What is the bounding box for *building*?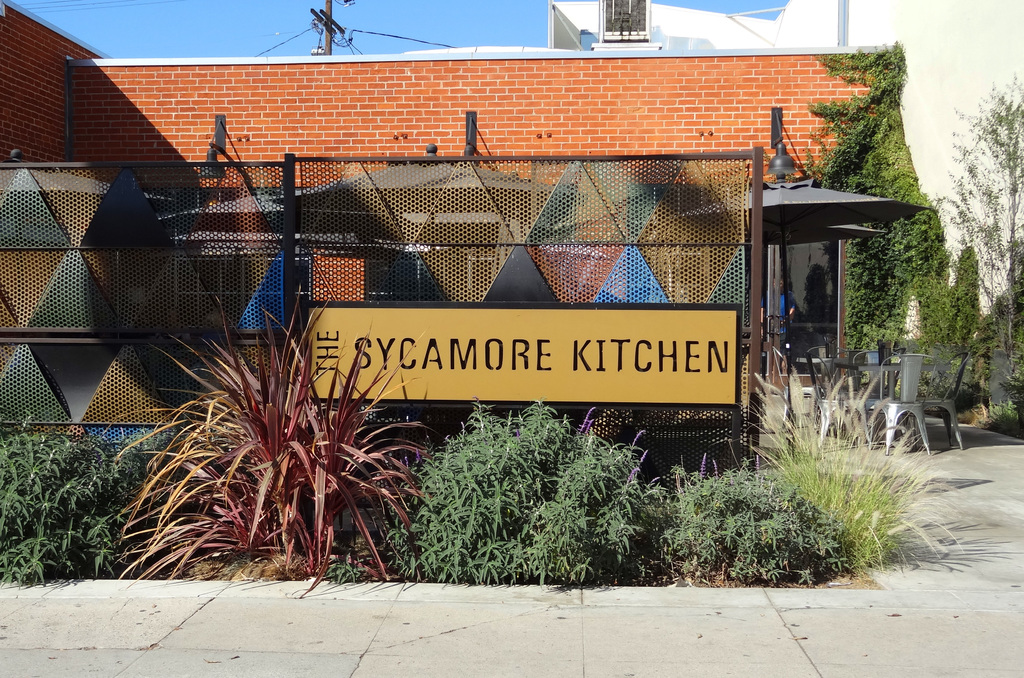
detection(0, 0, 940, 442).
